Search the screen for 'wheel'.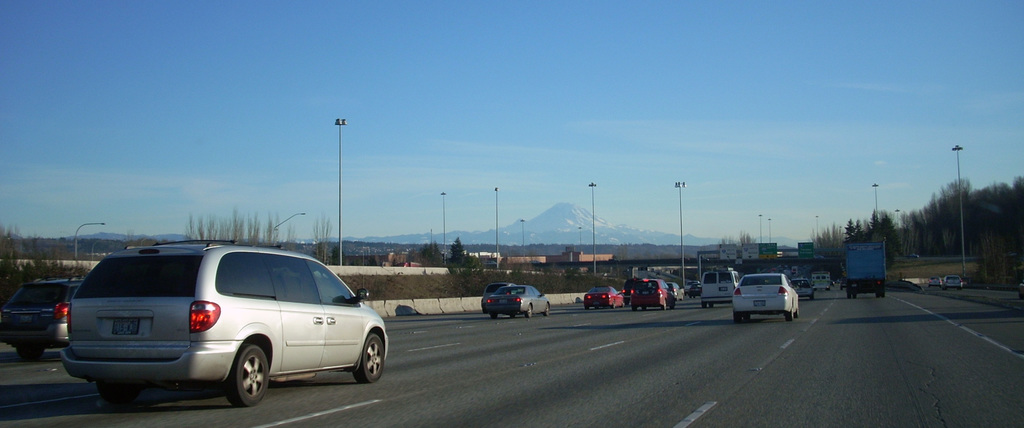
Found at [622,302,624,307].
